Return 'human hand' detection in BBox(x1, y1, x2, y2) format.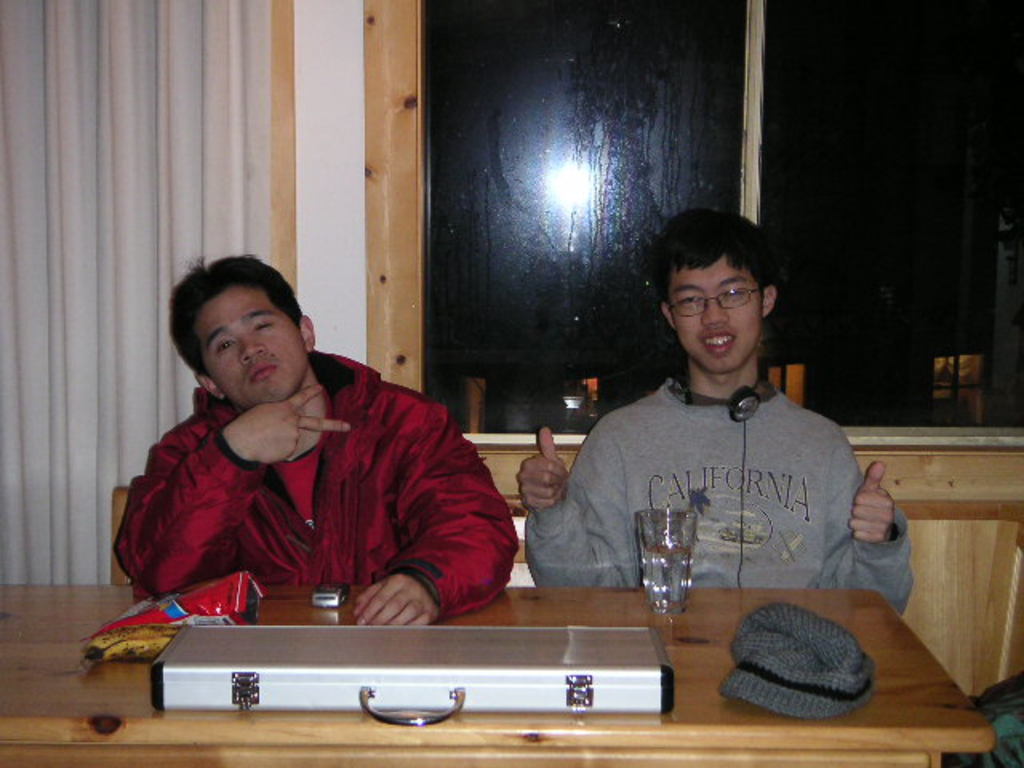
BBox(234, 382, 354, 470).
